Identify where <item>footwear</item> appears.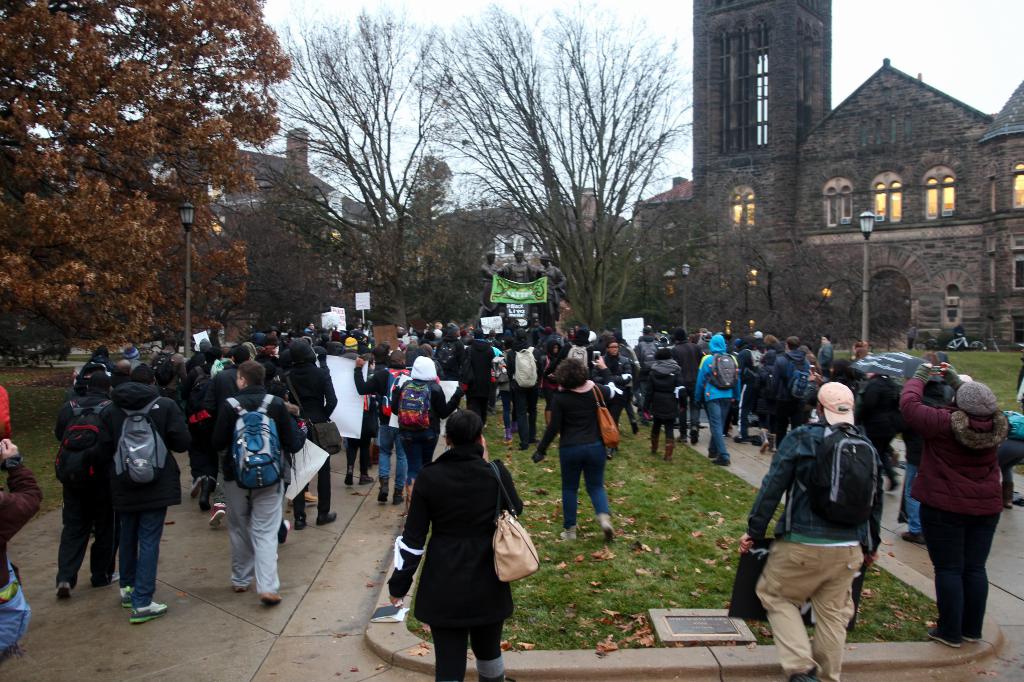
Appears at <bbox>899, 530, 926, 546</bbox>.
